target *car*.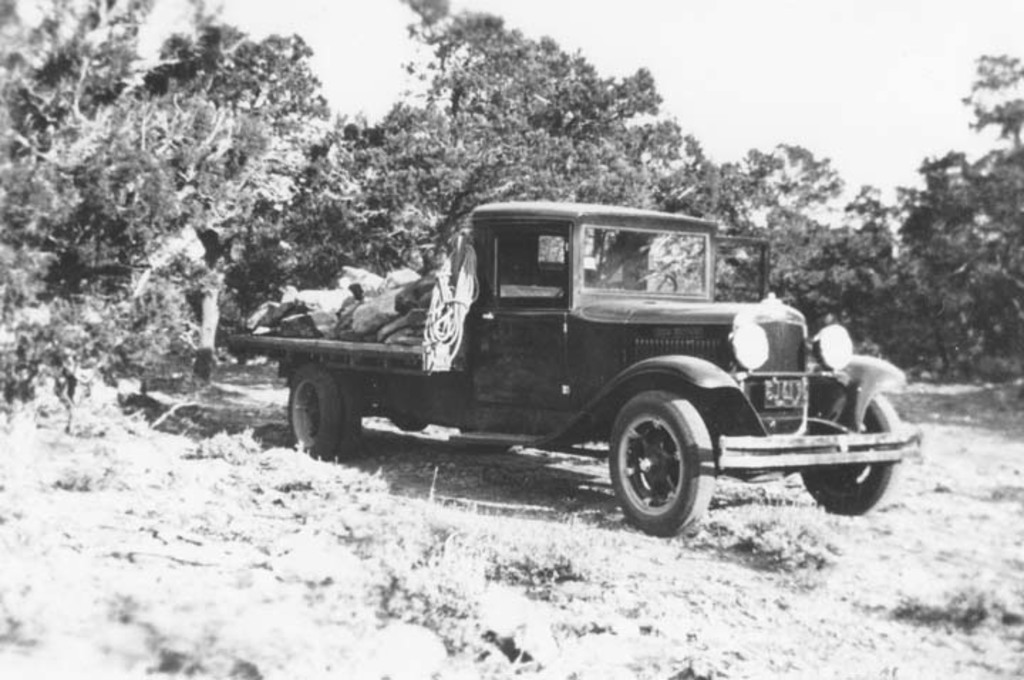
Target region: [222, 193, 882, 531].
